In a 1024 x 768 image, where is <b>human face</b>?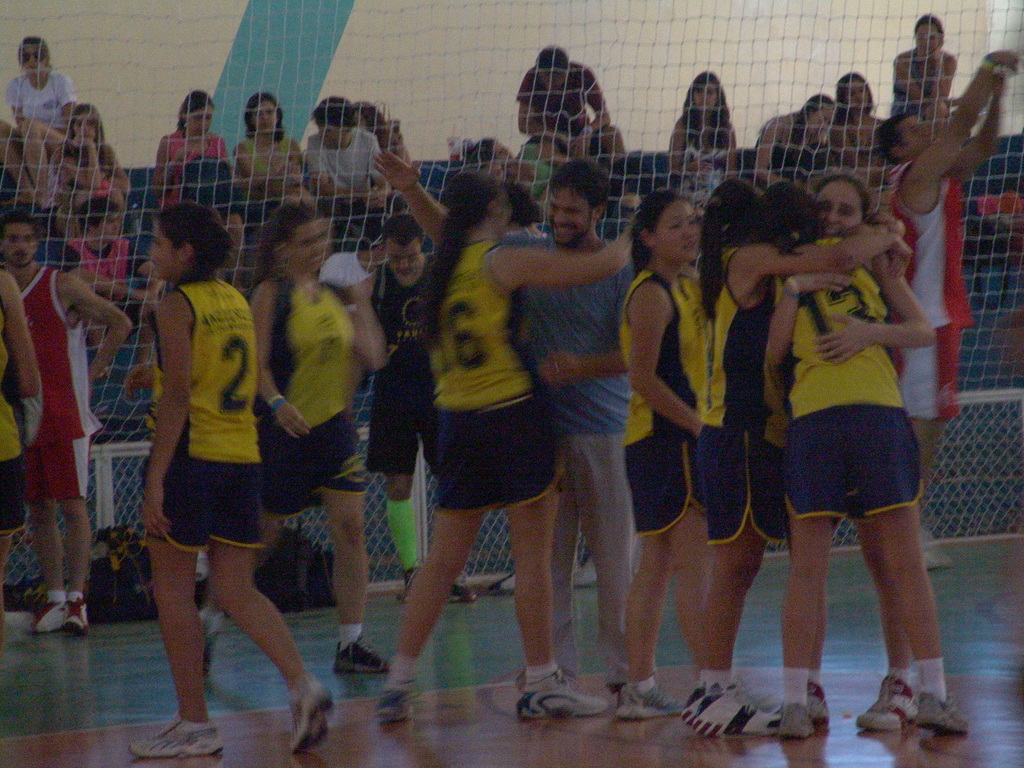
250, 96, 279, 140.
